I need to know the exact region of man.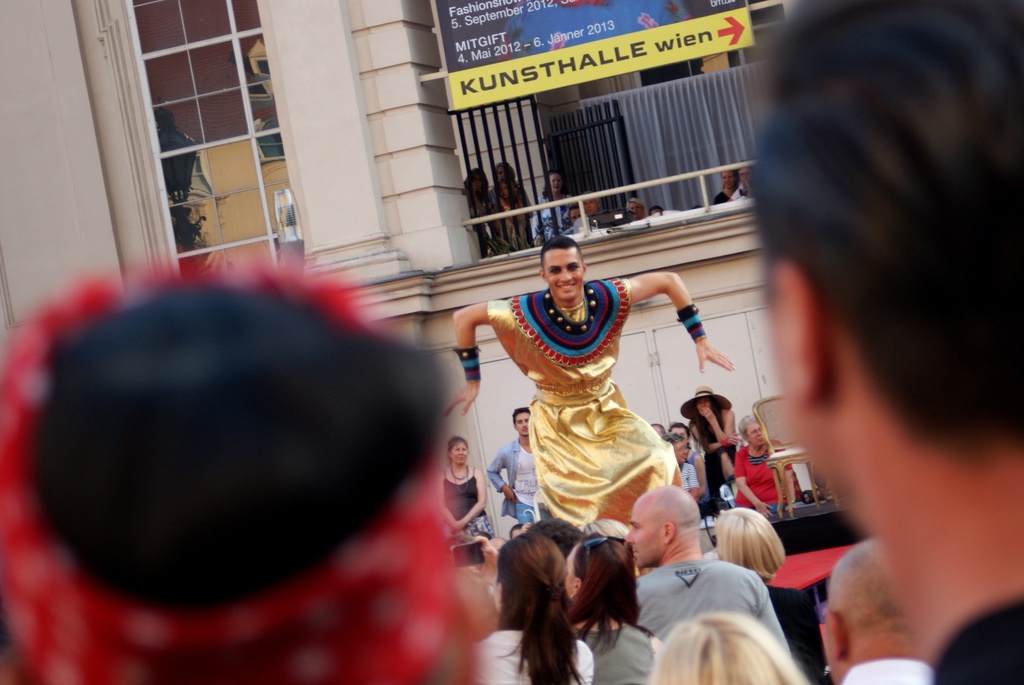
Region: left=814, top=539, right=935, bottom=684.
